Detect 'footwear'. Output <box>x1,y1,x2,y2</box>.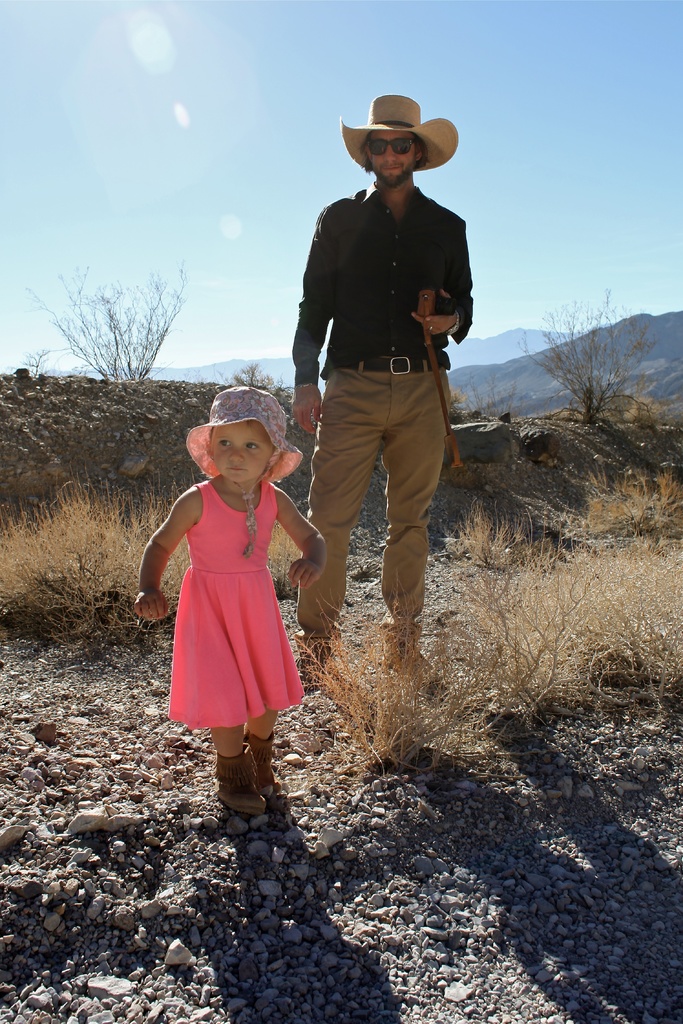
<box>299,644,327,693</box>.
